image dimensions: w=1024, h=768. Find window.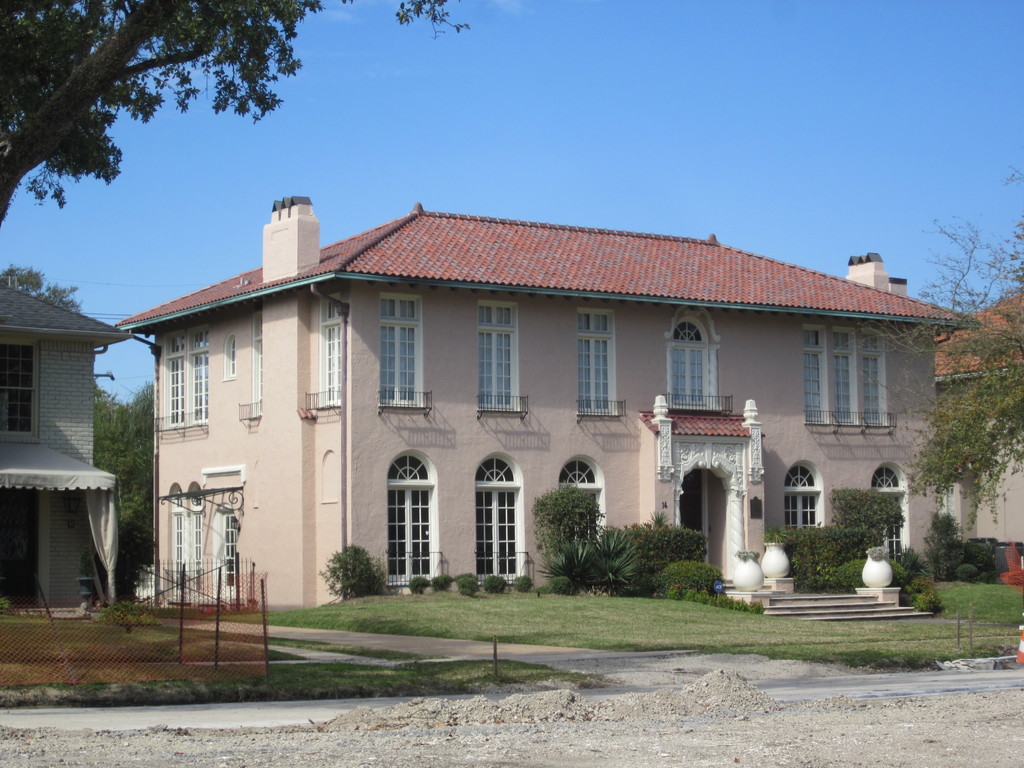
left=857, top=328, right=890, bottom=422.
